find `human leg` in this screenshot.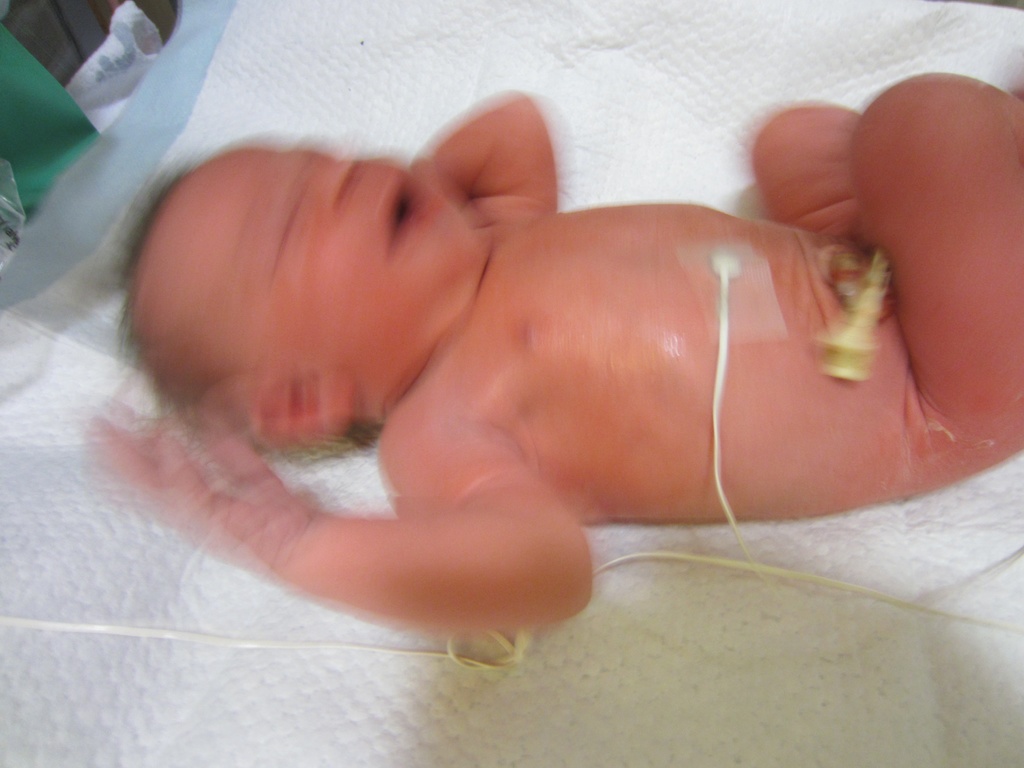
The bounding box for `human leg` is bbox=(849, 74, 1023, 499).
